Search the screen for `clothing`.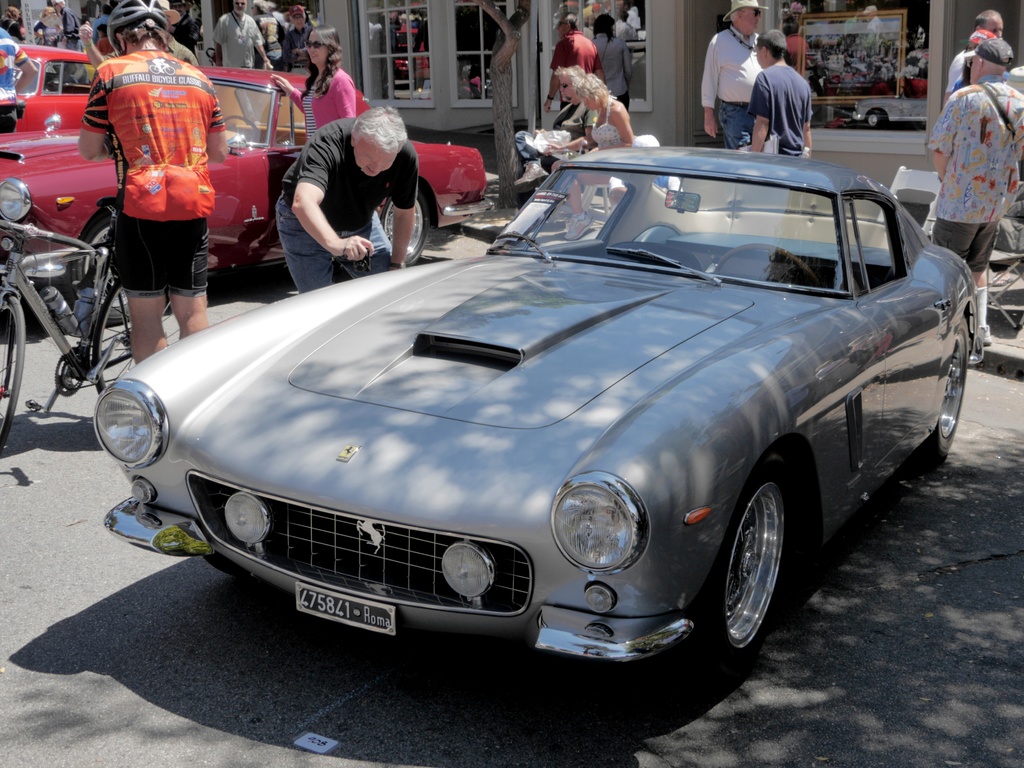
Found at x1=945 y1=208 x2=991 y2=265.
